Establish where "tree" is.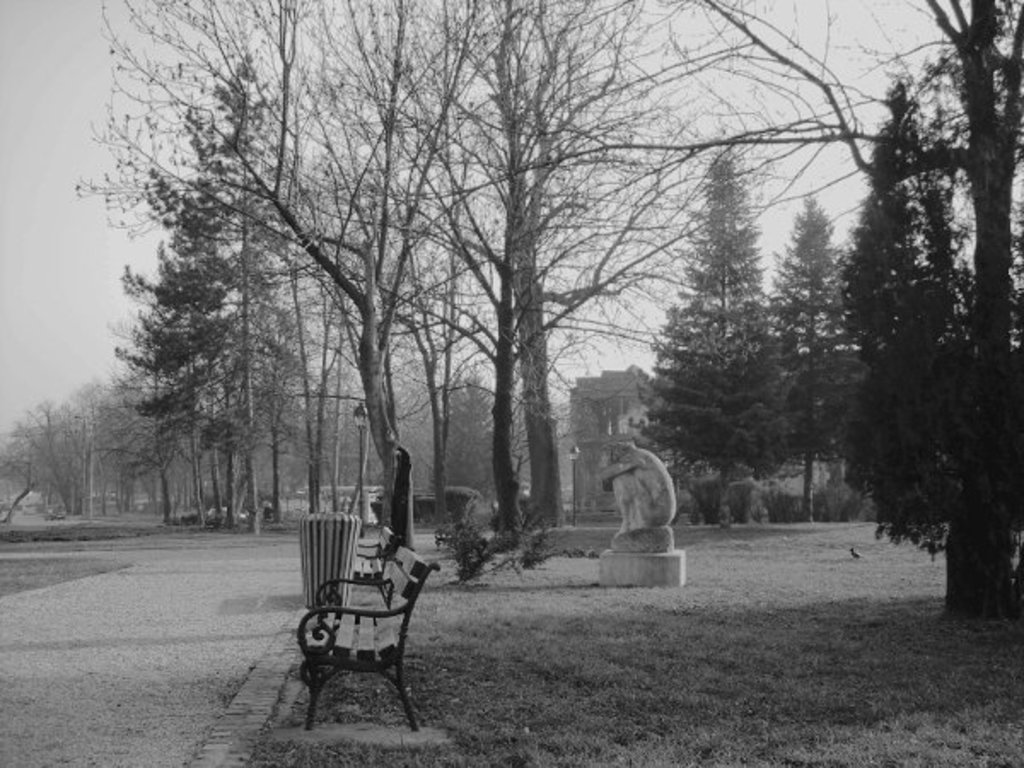
Established at <region>0, 393, 67, 534</region>.
